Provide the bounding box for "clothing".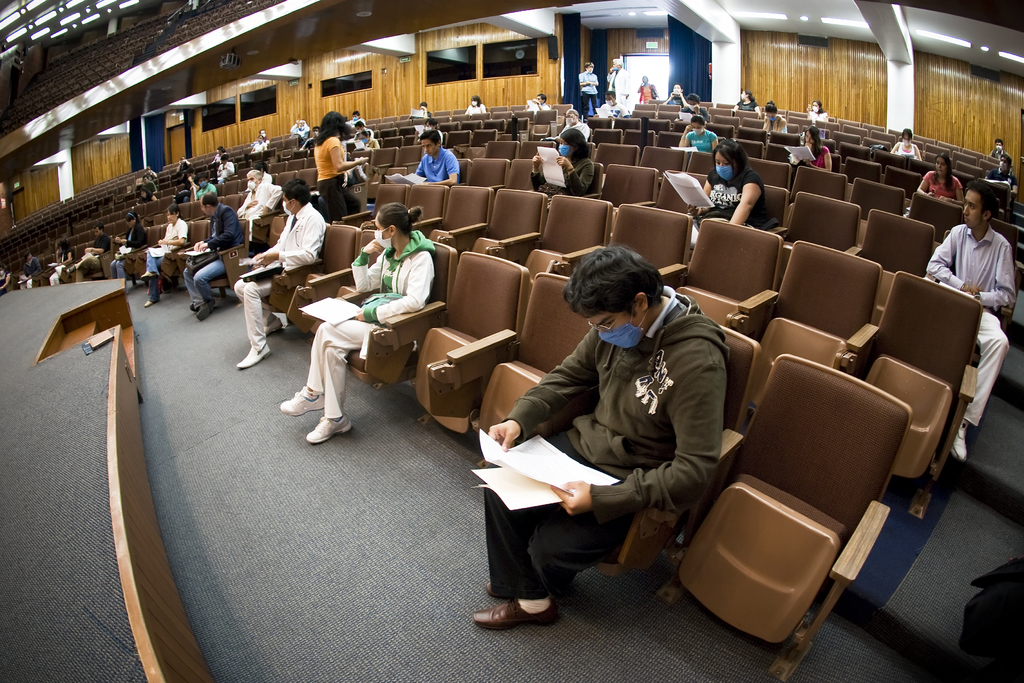
{"x1": 923, "y1": 176, "x2": 964, "y2": 204}.
